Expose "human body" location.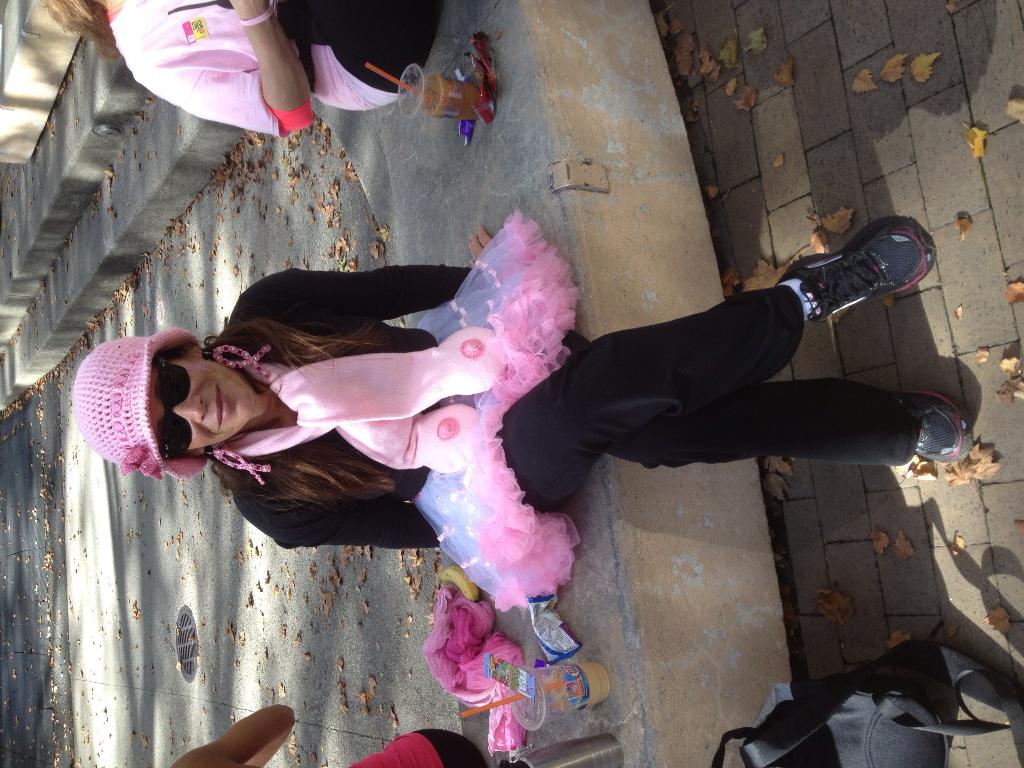
Exposed at x1=72 y1=224 x2=973 y2=550.
